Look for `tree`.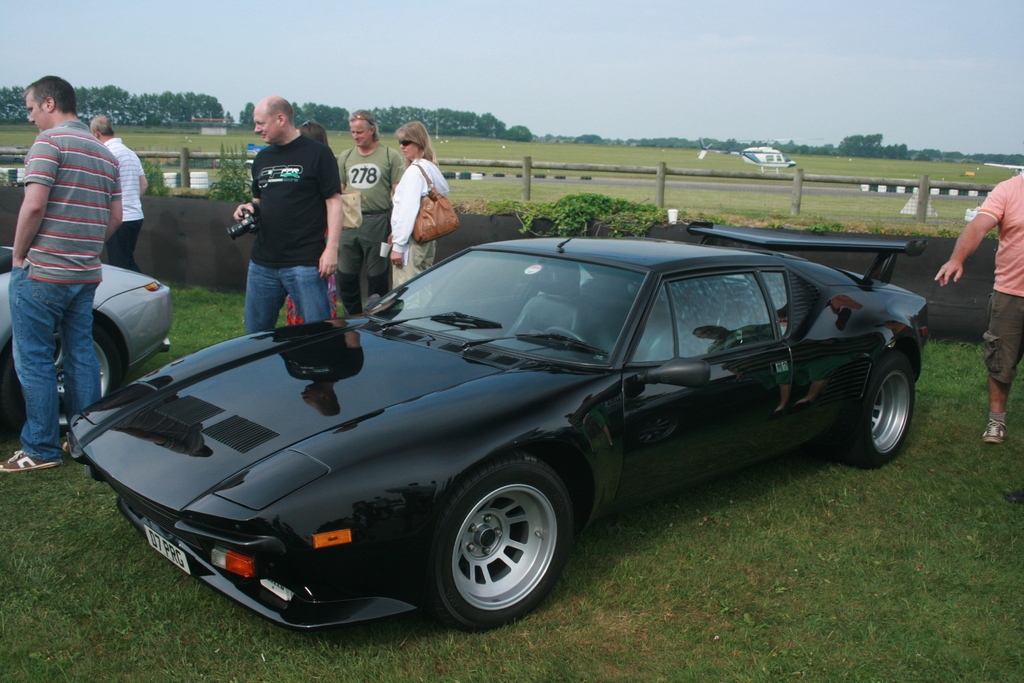
Found: x1=239 y1=101 x2=256 y2=127.
